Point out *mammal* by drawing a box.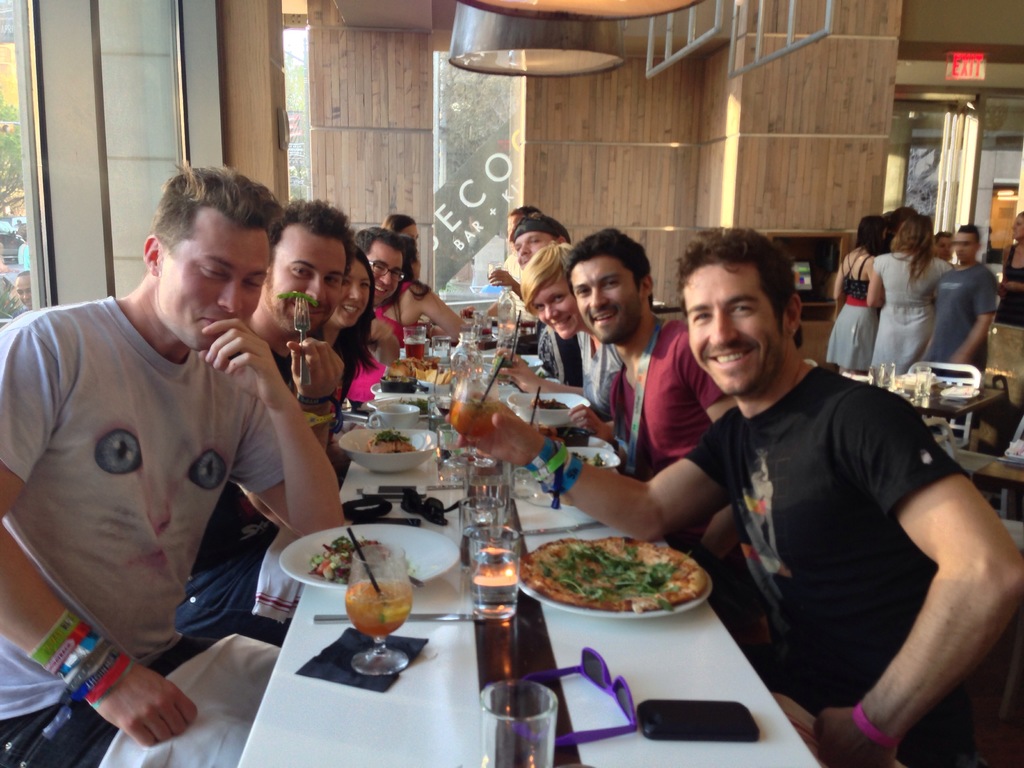
922:220:996:382.
